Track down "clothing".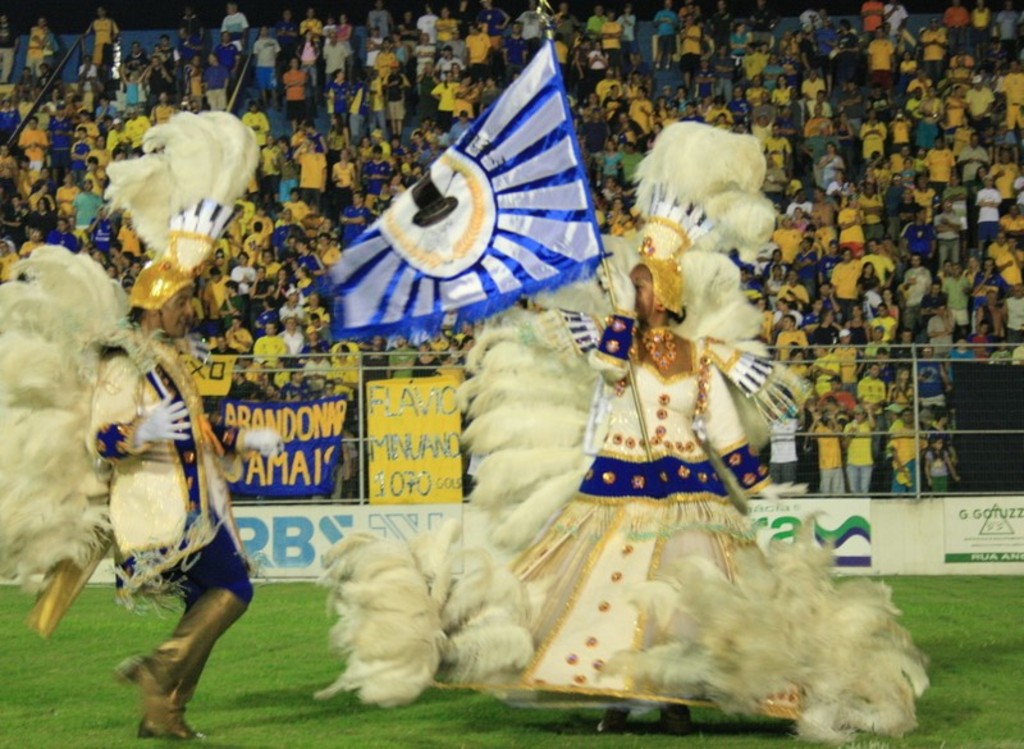
Tracked to (787, 324, 829, 361).
